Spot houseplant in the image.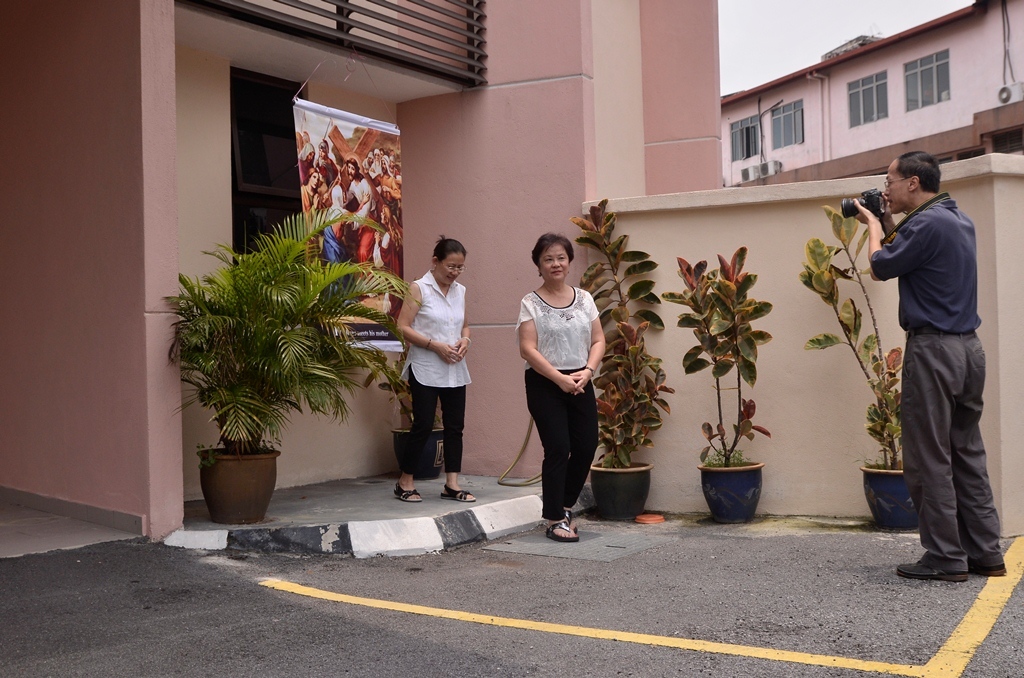
houseplant found at Rect(791, 200, 934, 541).
